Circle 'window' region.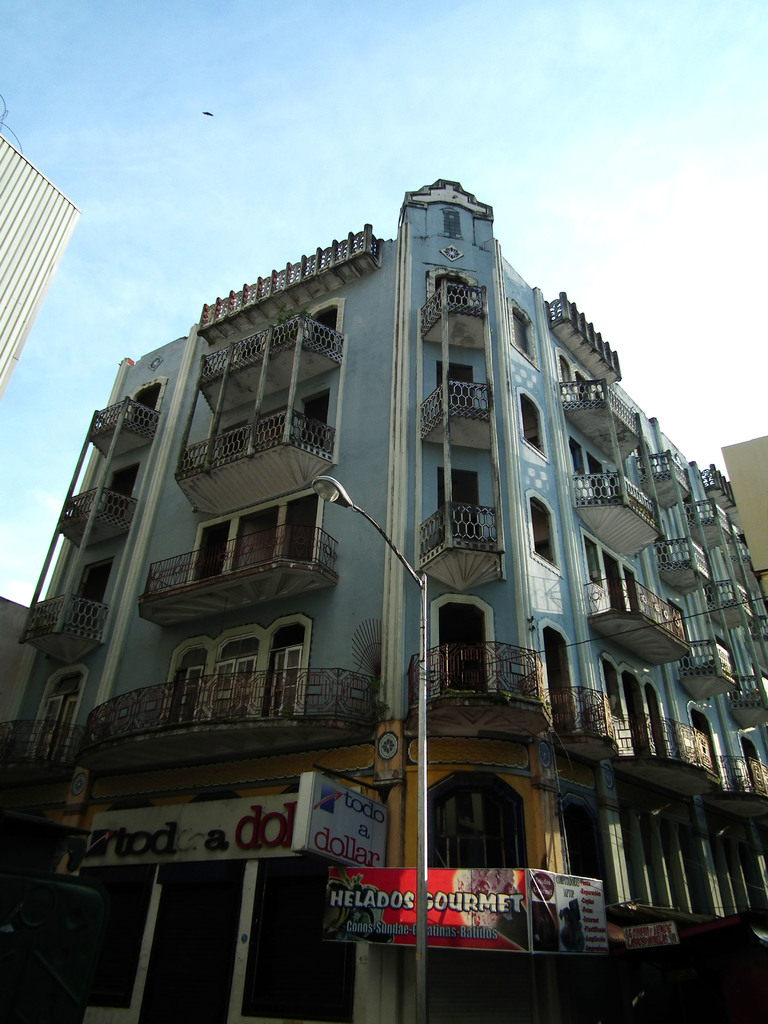
Region: pyautogui.locateOnScreen(443, 364, 479, 412).
